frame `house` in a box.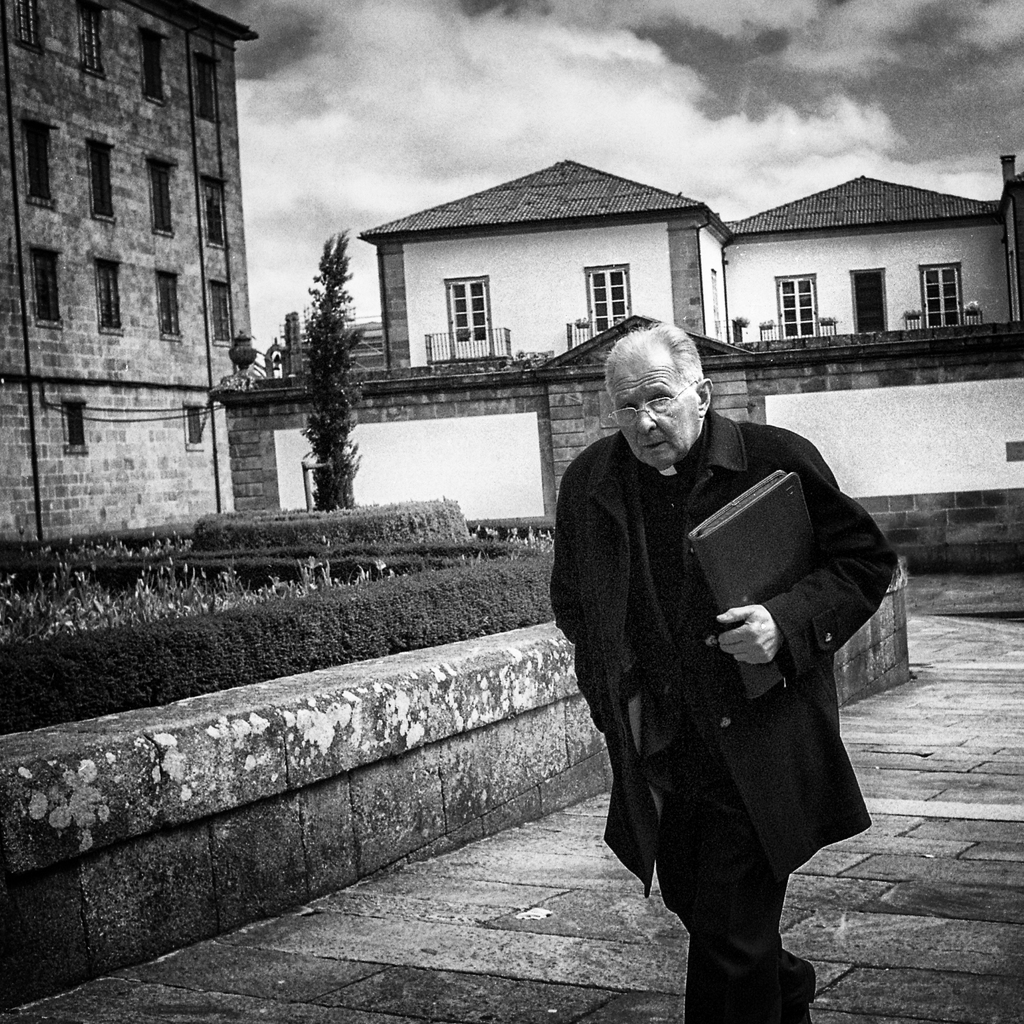
(left=355, top=162, right=1023, bottom=364).
